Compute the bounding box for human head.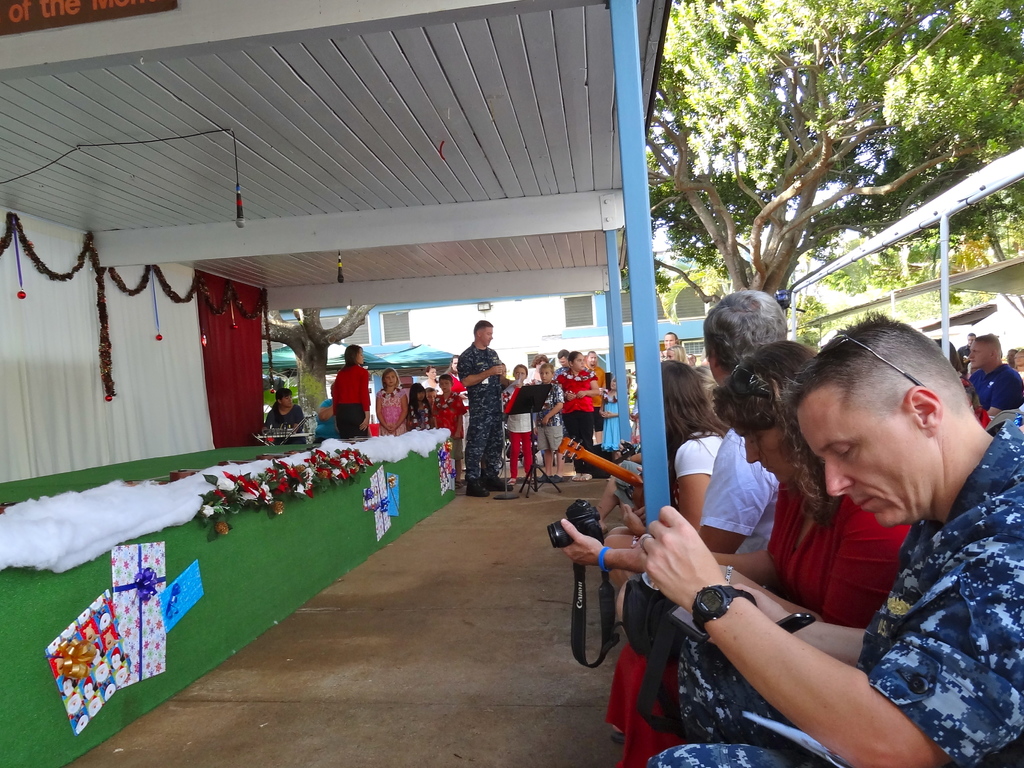
[1005, 347, 1023, 373].
